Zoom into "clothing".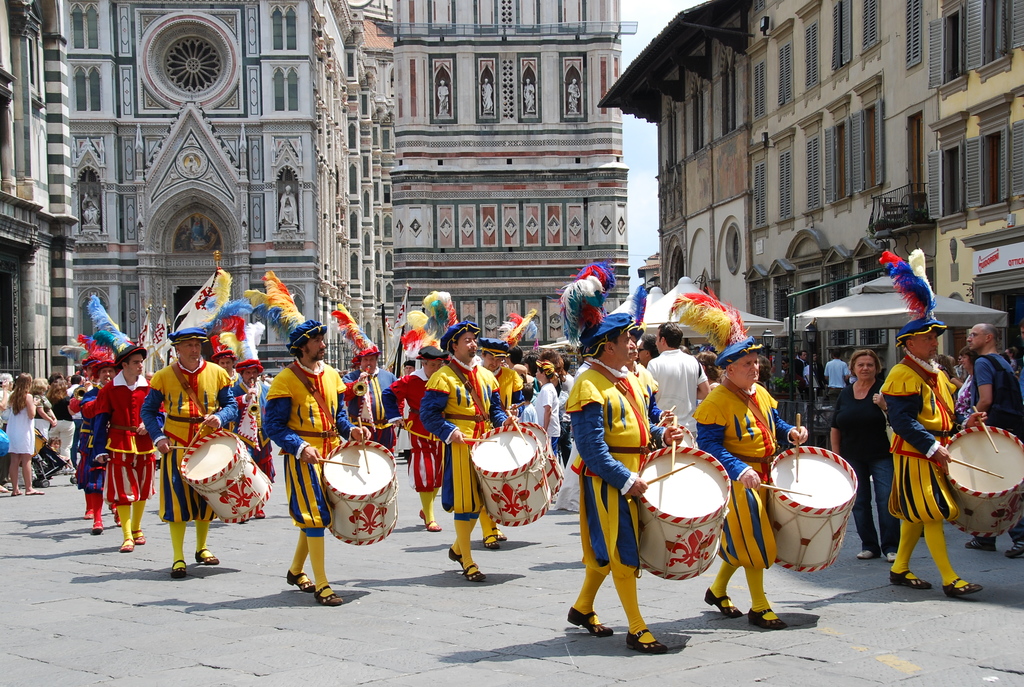
Zoom target: 968:347:1023:473.
